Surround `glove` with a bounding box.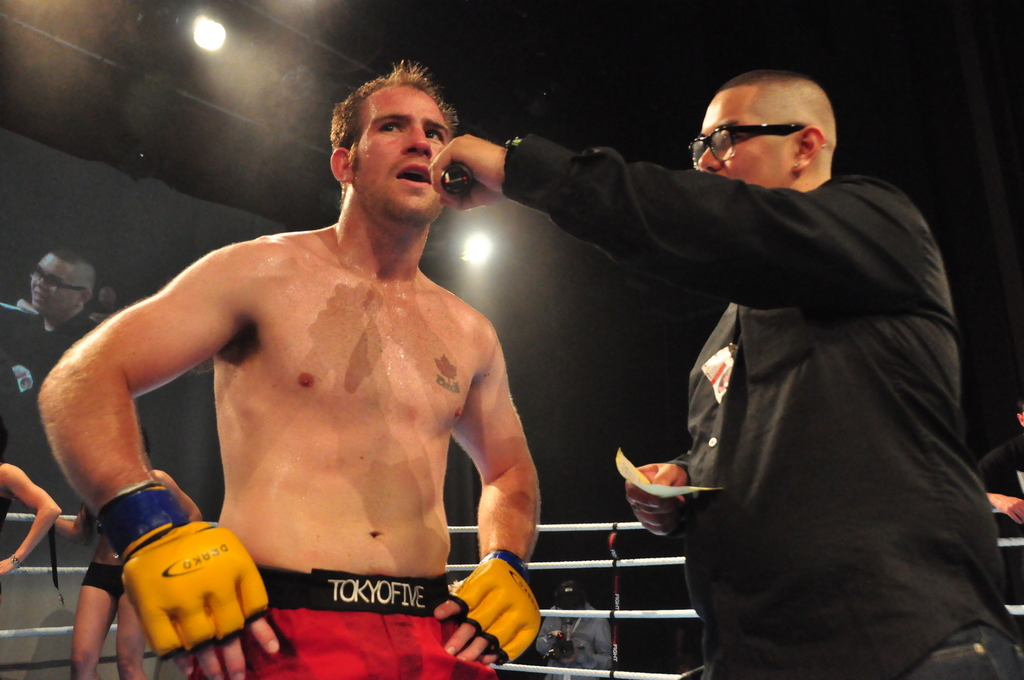
x1=93 y1=482 x2=269 y2=657.
